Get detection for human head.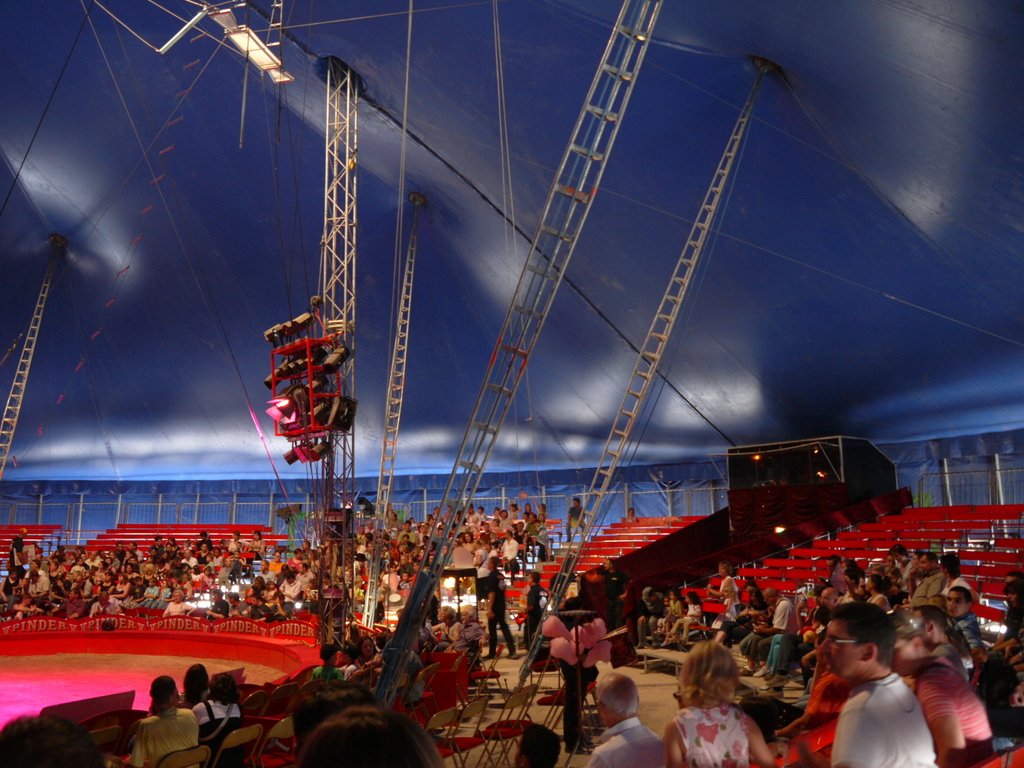
Detection: 124 563 134 574.
